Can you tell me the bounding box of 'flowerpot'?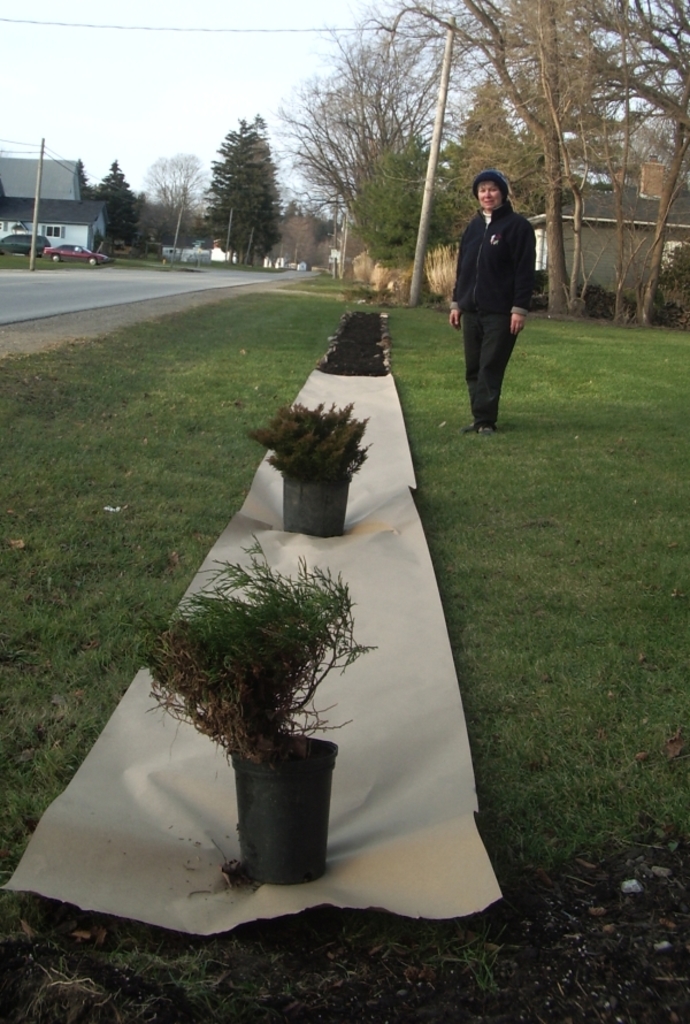
rect(206, 734, 339, 893).
